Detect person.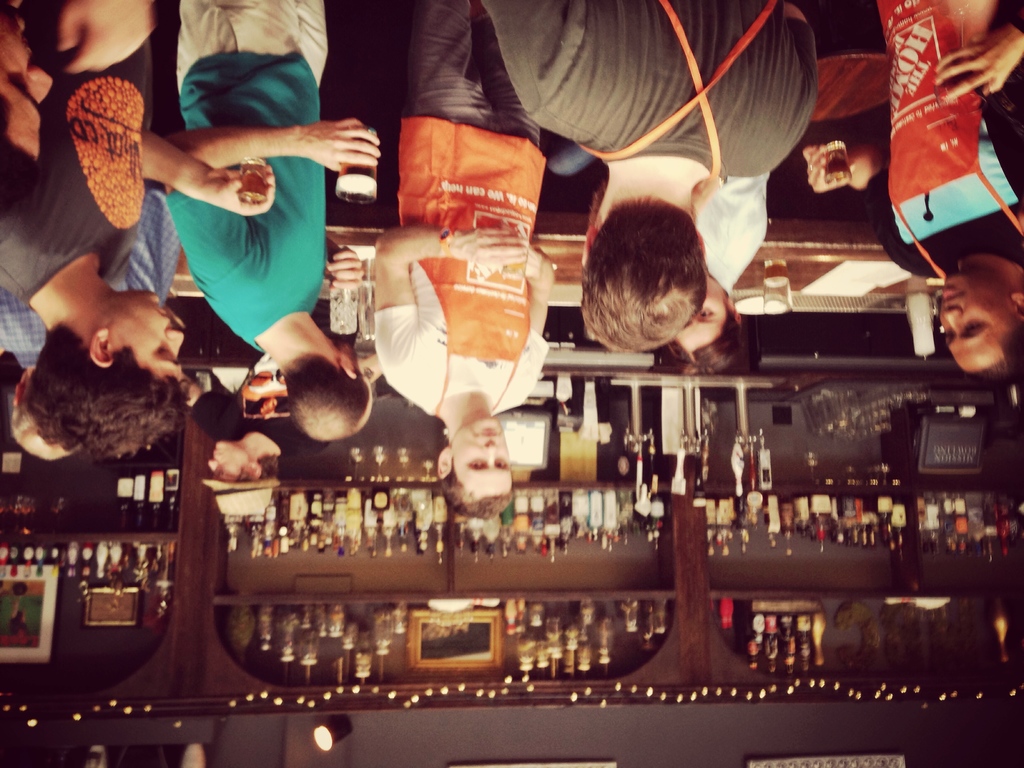
Detected at (477, 0, 820, 352).
